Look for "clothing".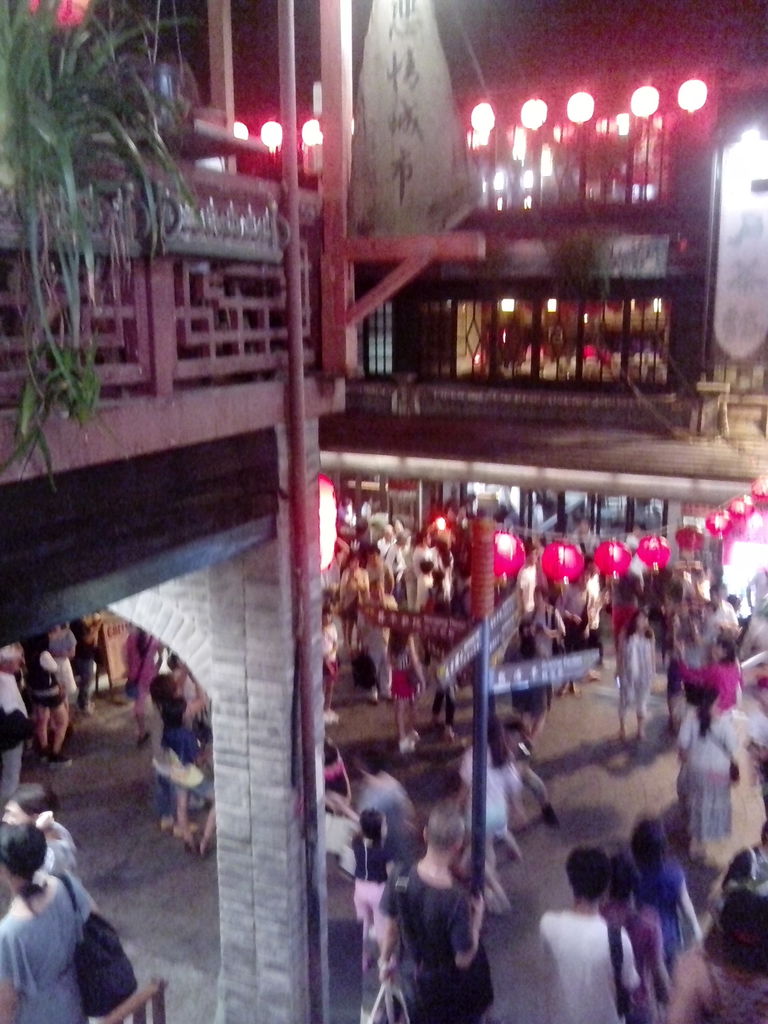
Found: 674/701/740/830.
